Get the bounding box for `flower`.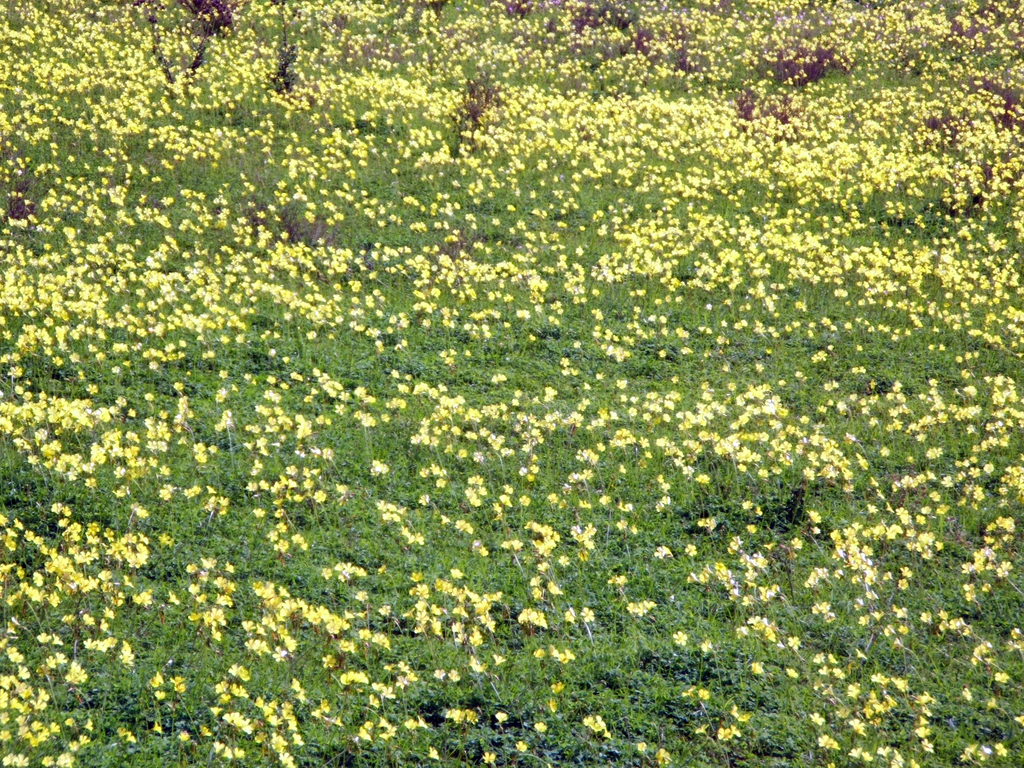
[left=582, top=707, right=609, bottom=737].
